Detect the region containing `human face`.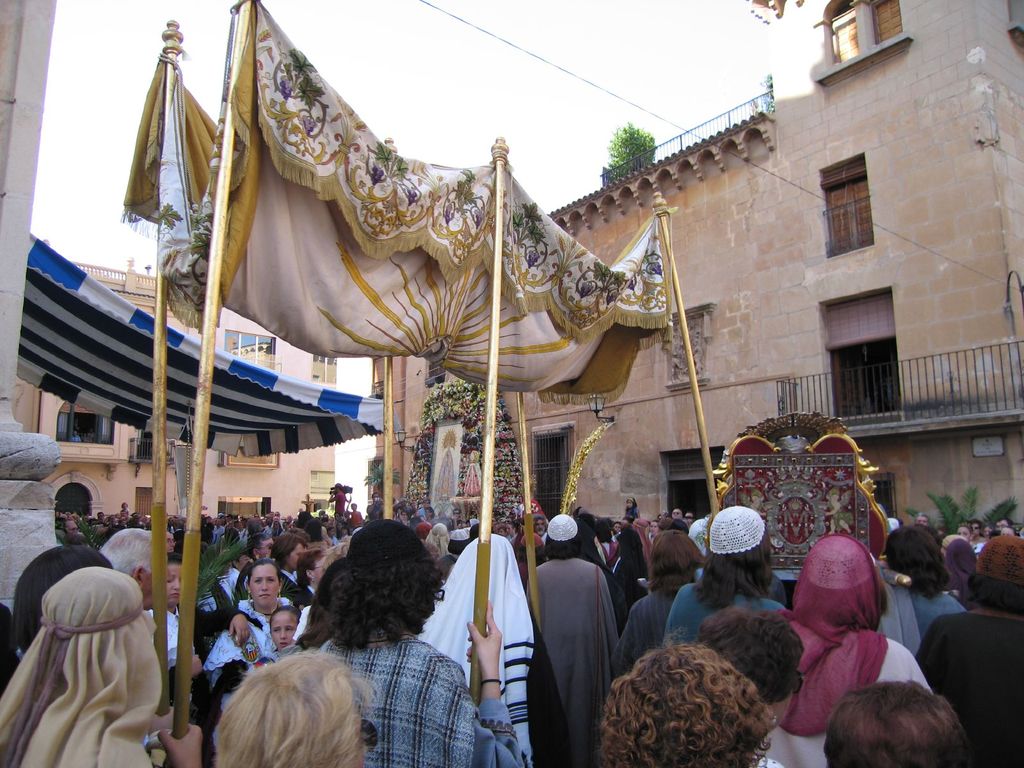
(x1=959, y1=527, x2=970, y2=540).
